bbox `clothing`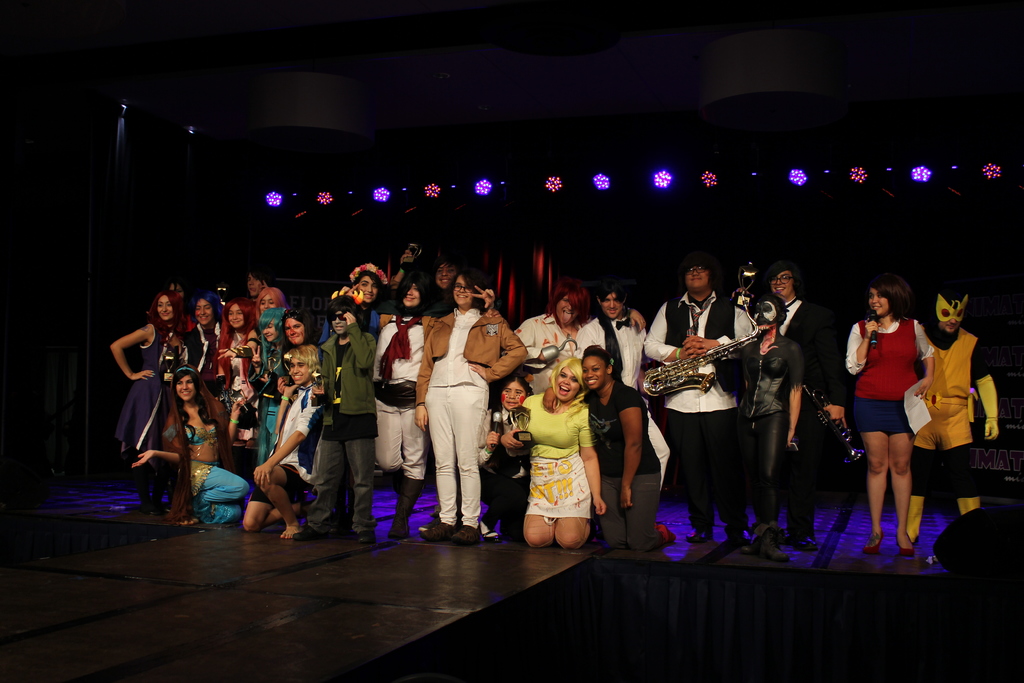
box=[302, 317, 376, 538]
